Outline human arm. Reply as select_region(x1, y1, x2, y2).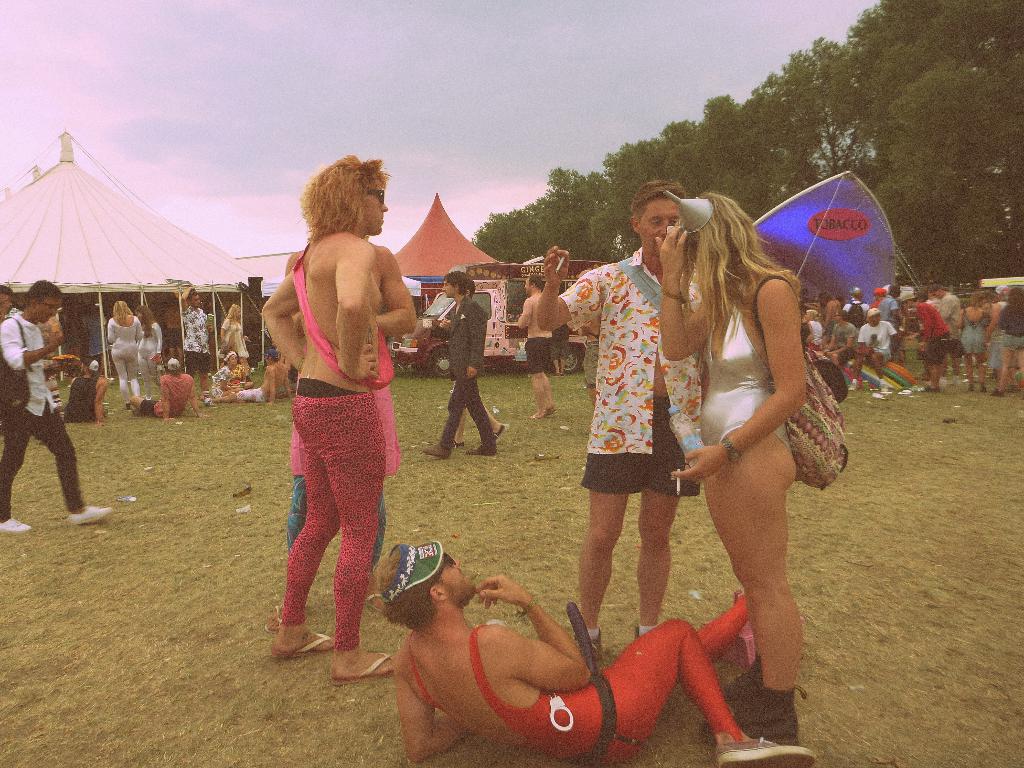
select_region(259, 264, 306, 376).
